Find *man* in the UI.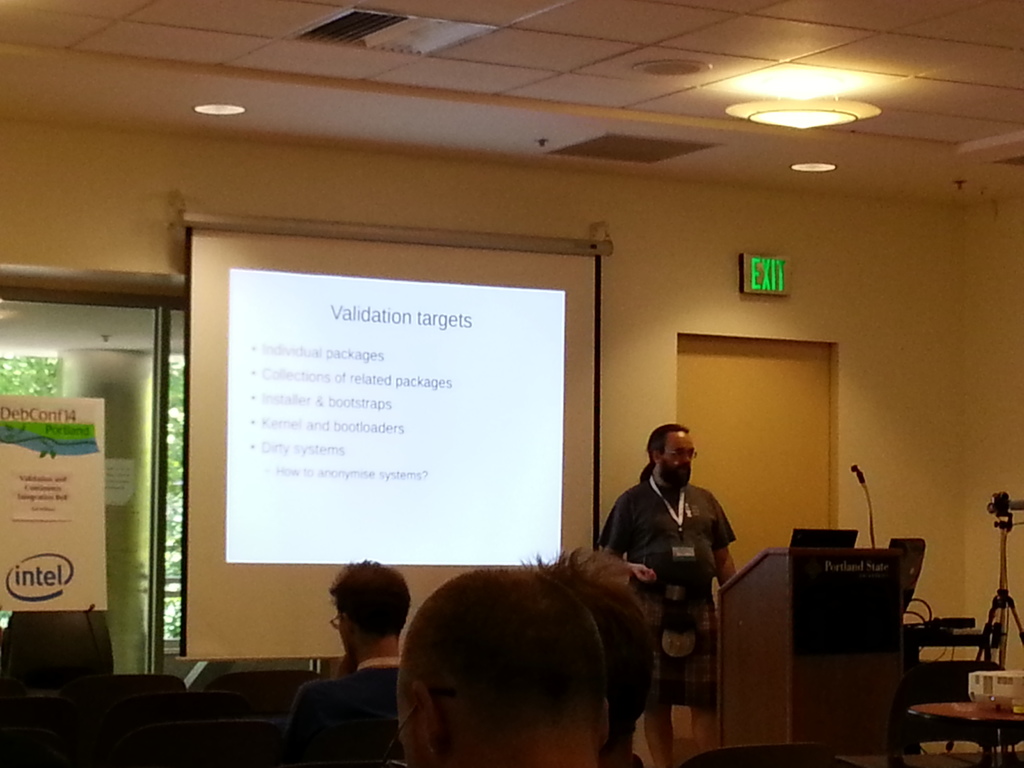
UI element at (333, 548, 406, 685).
